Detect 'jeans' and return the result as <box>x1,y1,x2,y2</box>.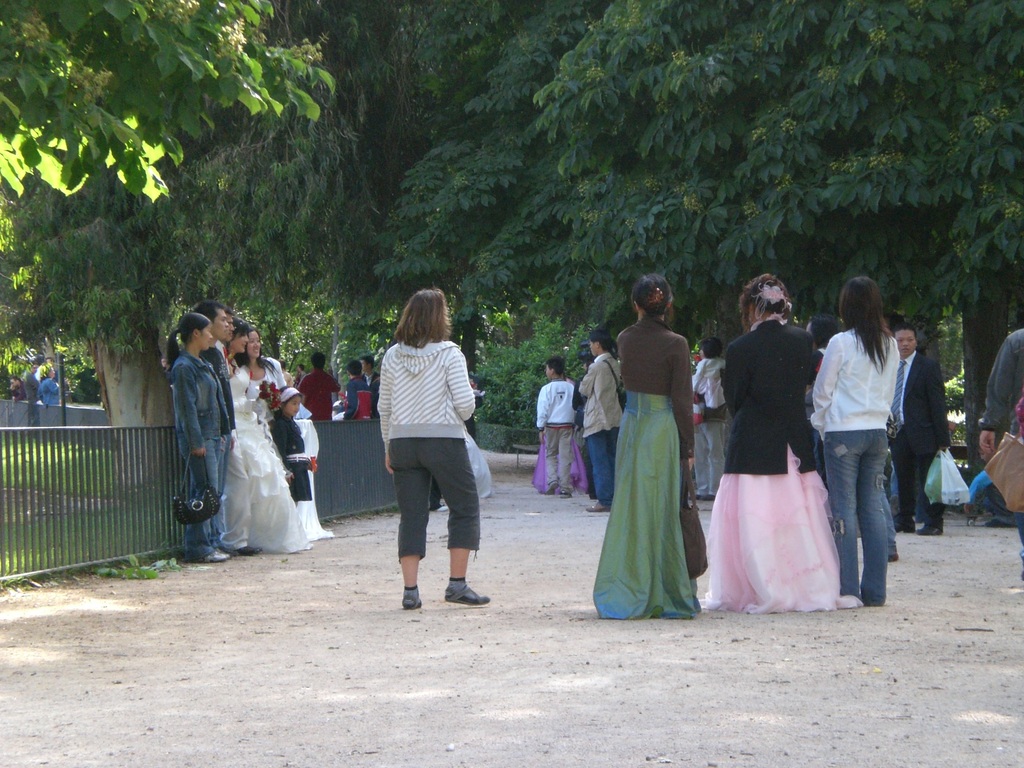
<box>828,429,912,605</box>.
